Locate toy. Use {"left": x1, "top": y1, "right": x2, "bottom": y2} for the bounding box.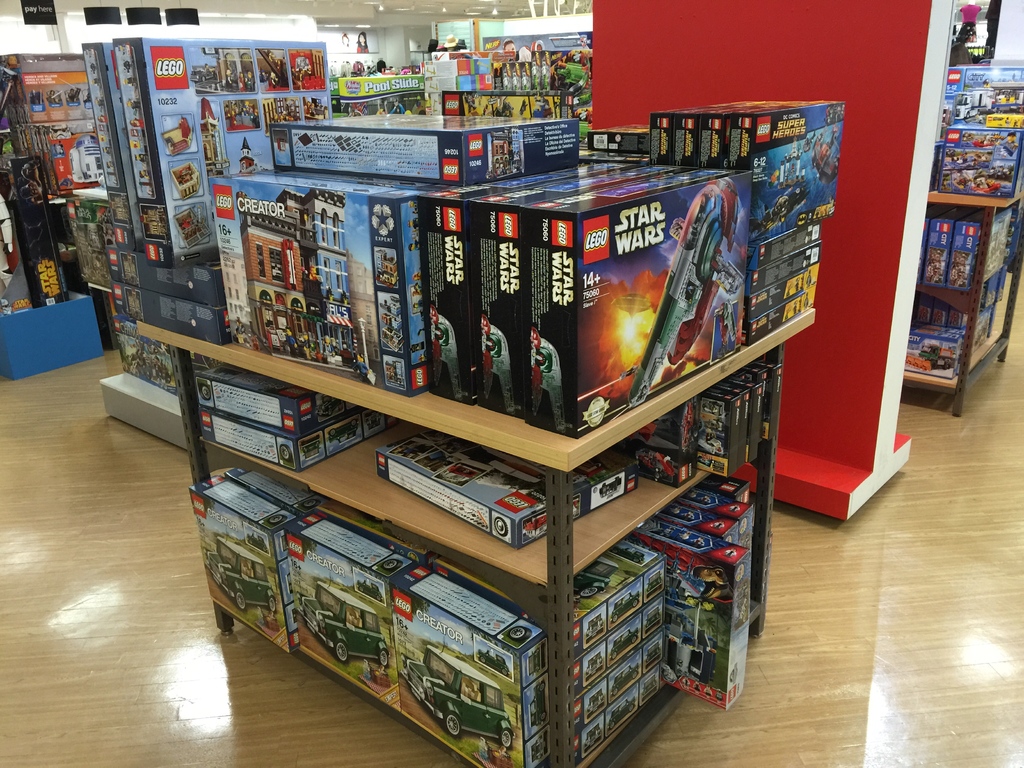
{"left": 608, "top": 698, "right": 636, "bottom": 731}.
